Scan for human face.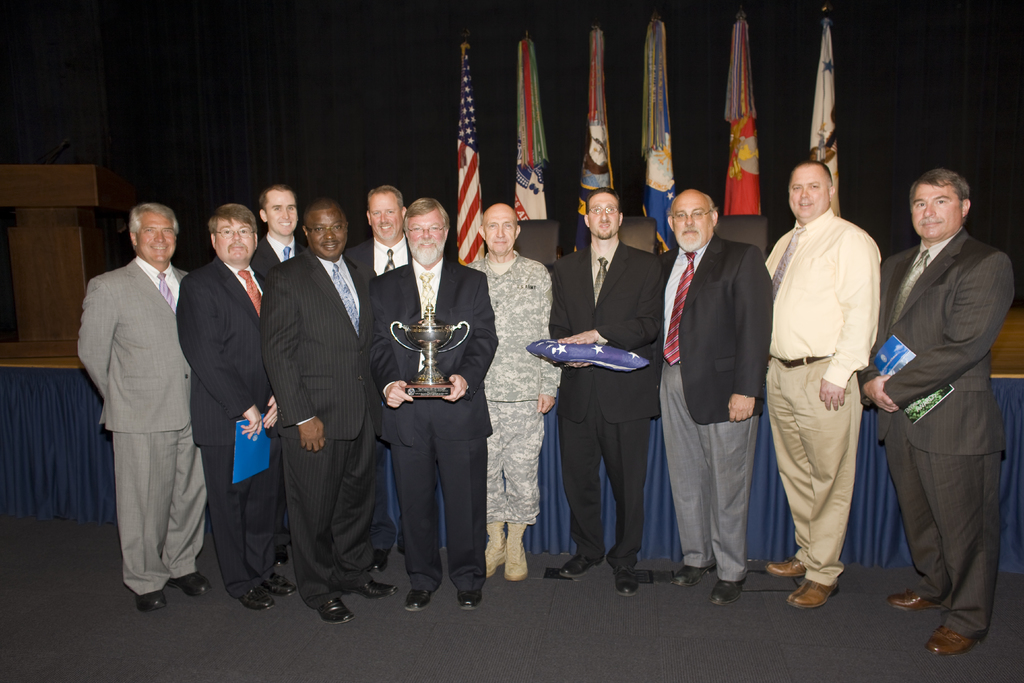
Scan result: (216, 215, 257, 272).
